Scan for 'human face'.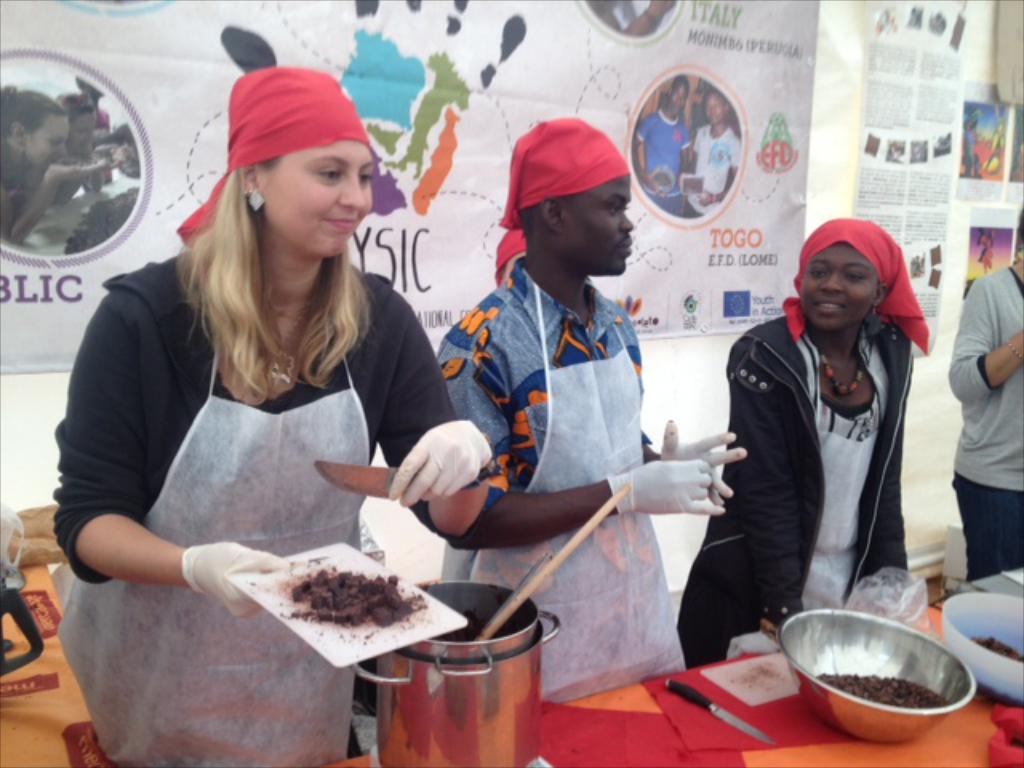
Scan result: [808, 251, 878, 328].
